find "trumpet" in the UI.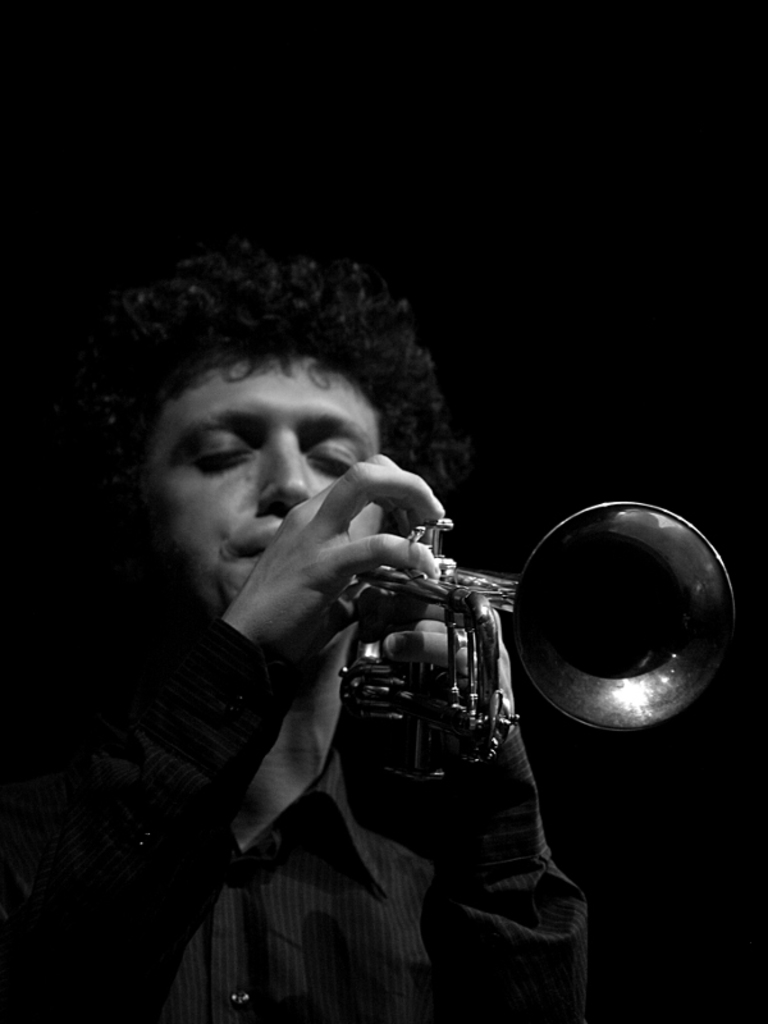
UI element at {"x1": 339, "y1": 502, "x2": 735, "y2": 783}.
